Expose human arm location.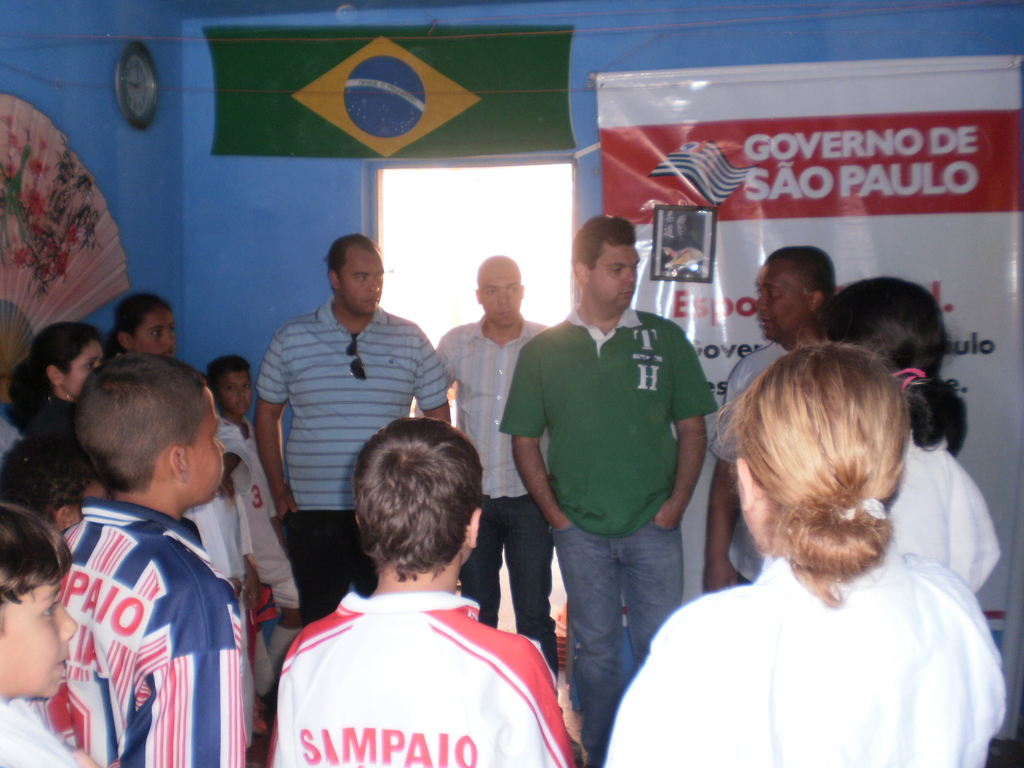
Exposed at x1=412 y1=323 x2=454 y2=424.
